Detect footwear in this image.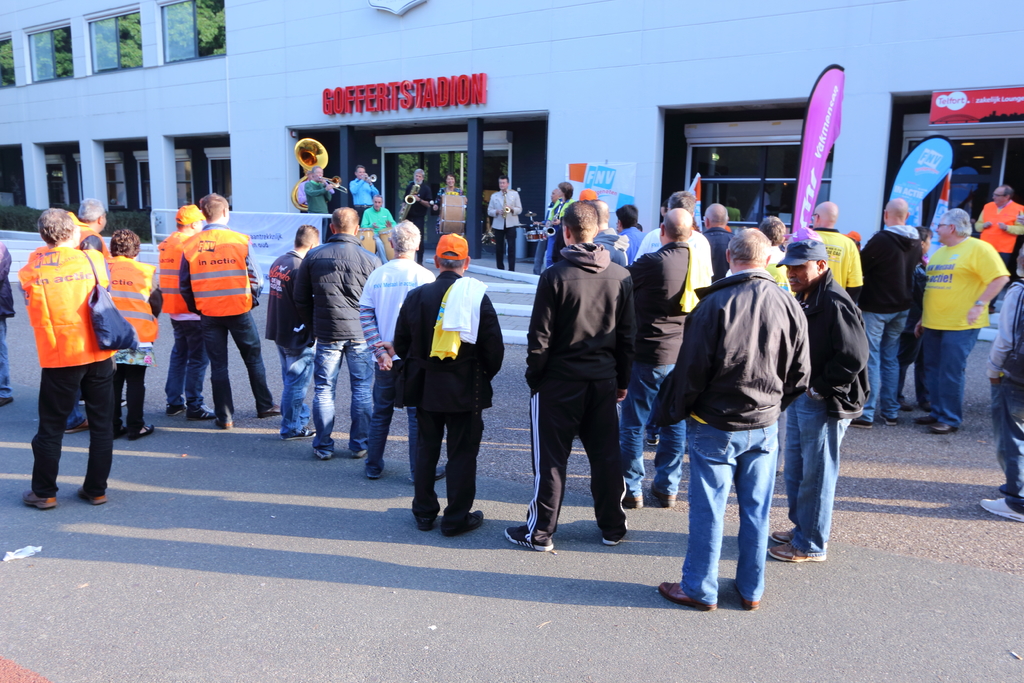
Detection: [732, 580, 756, 611].
